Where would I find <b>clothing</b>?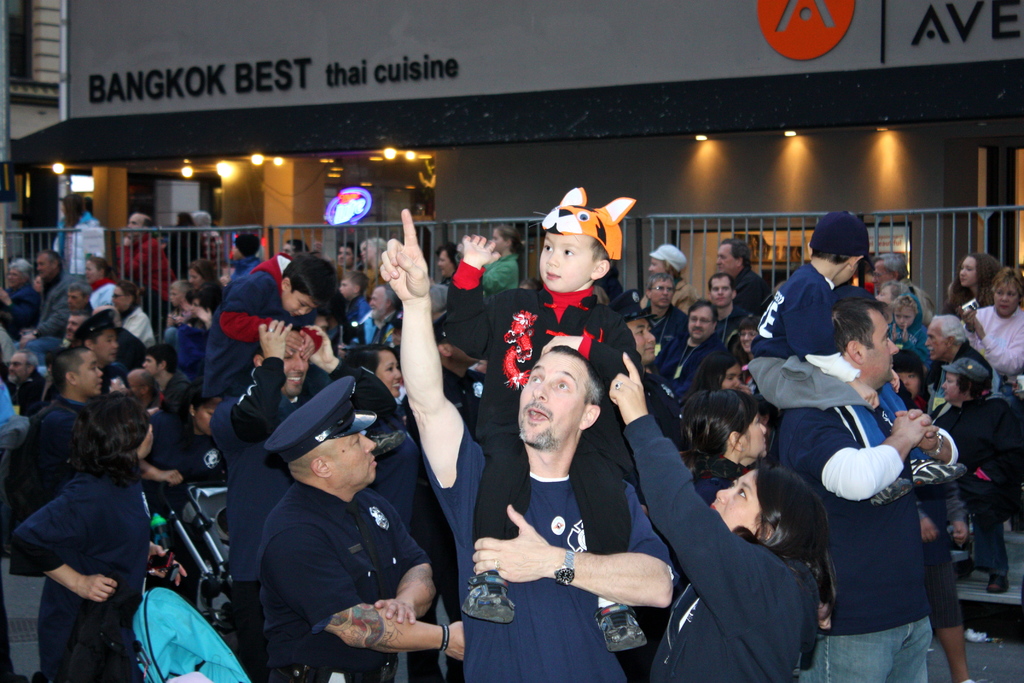
At bbox=(772, 347, 945, 682).
